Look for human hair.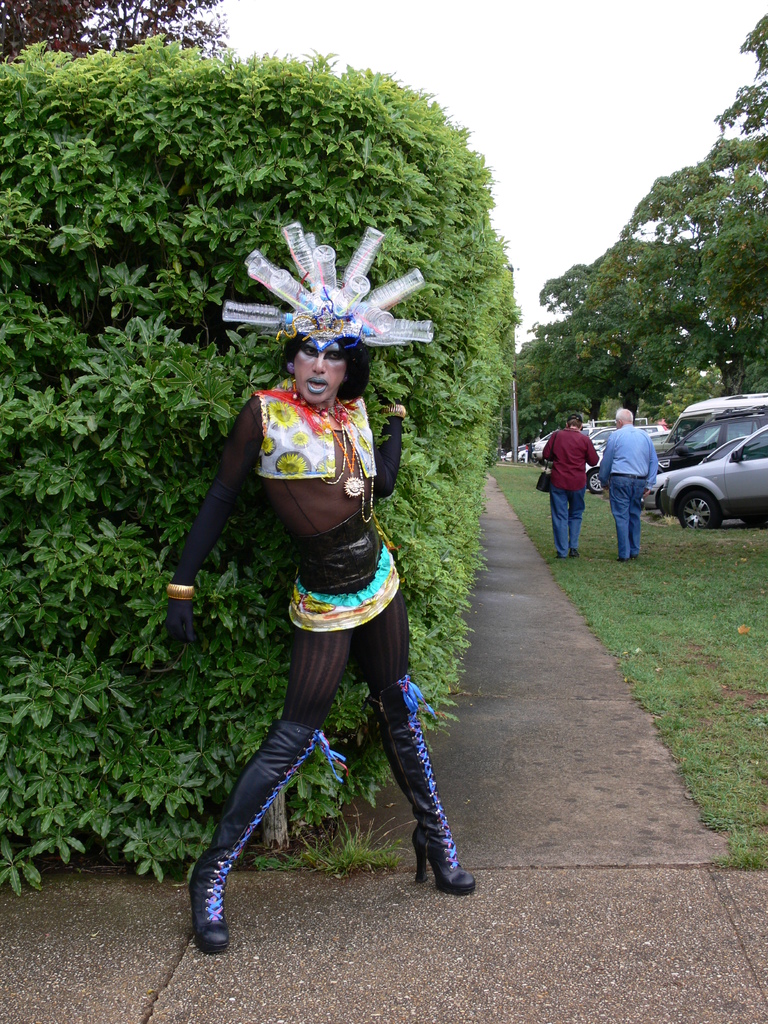
Found: (left=614, top=408, right=636, bottom=424).
